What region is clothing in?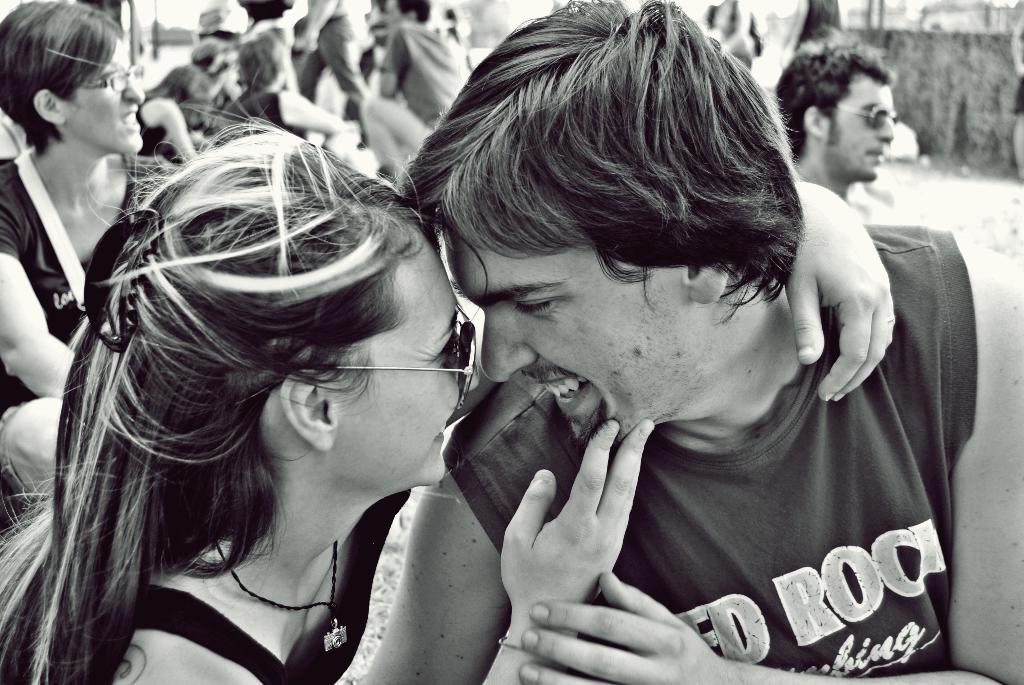
select_region(456, 239, 1023, 684).
